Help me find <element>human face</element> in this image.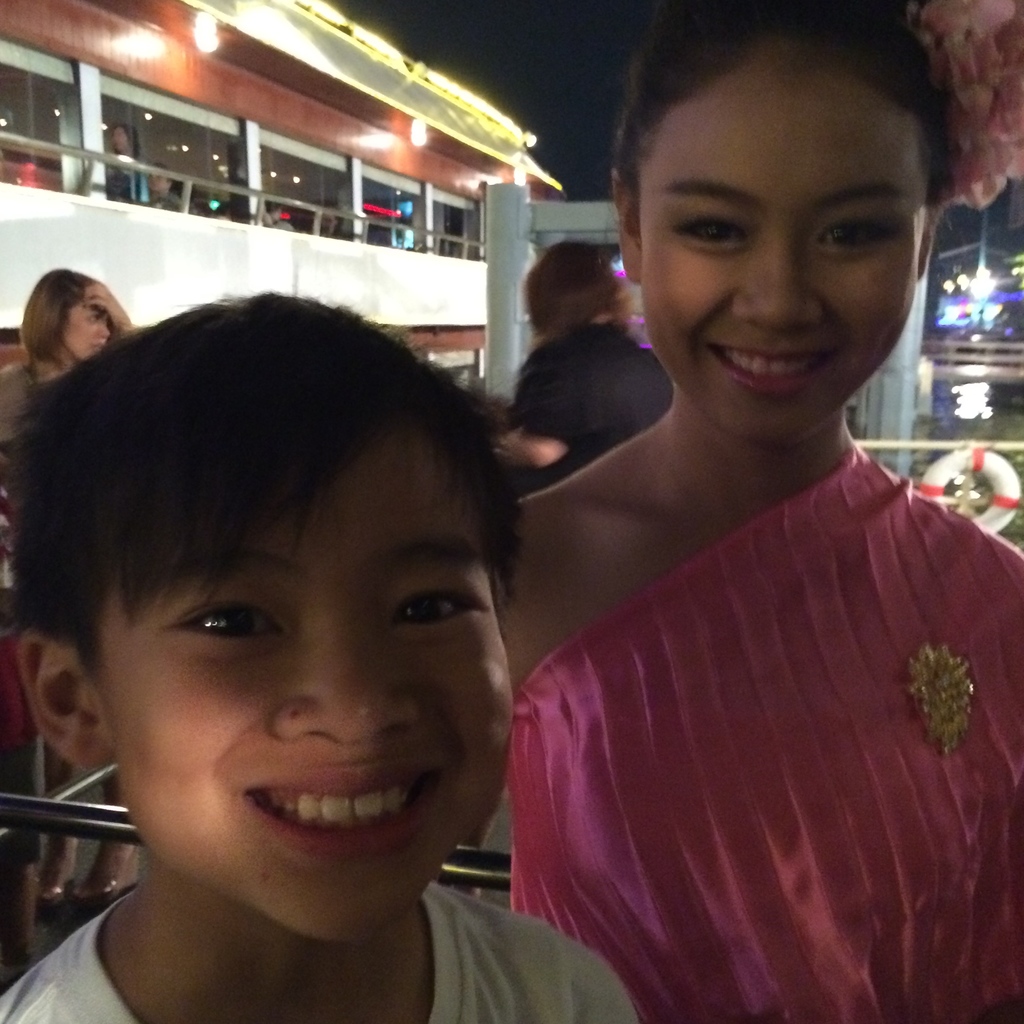
Found it: <bbox>648, 56, 921, 442</bbox>.
